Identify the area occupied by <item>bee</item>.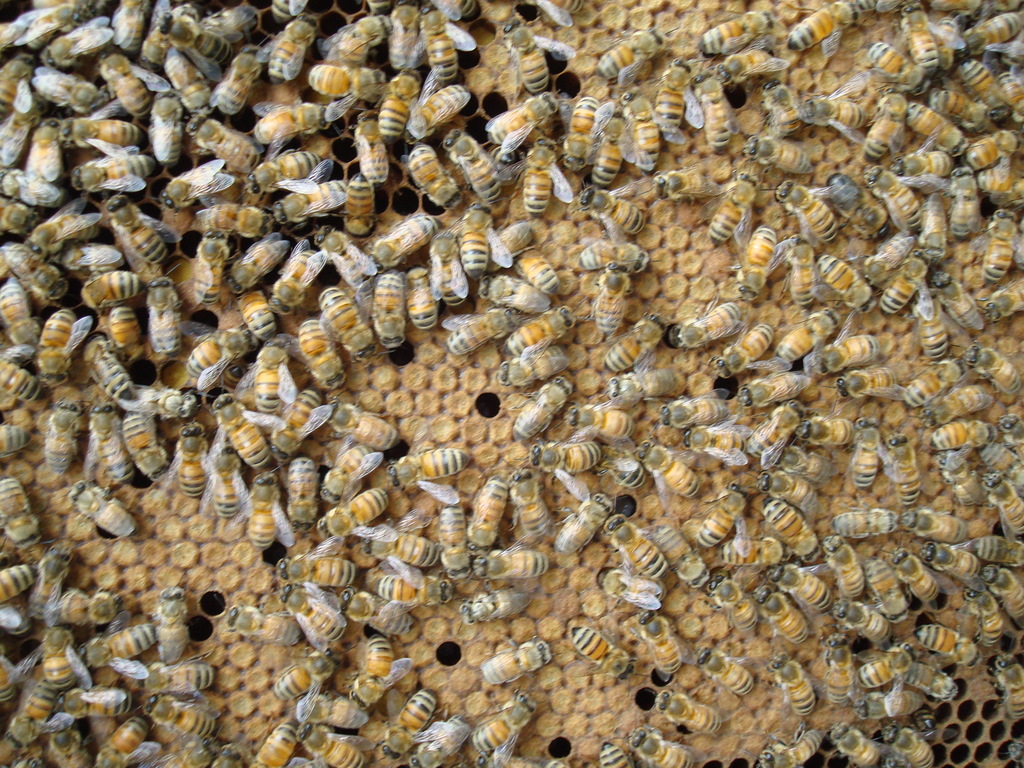
Area: [689,637,756,696].
